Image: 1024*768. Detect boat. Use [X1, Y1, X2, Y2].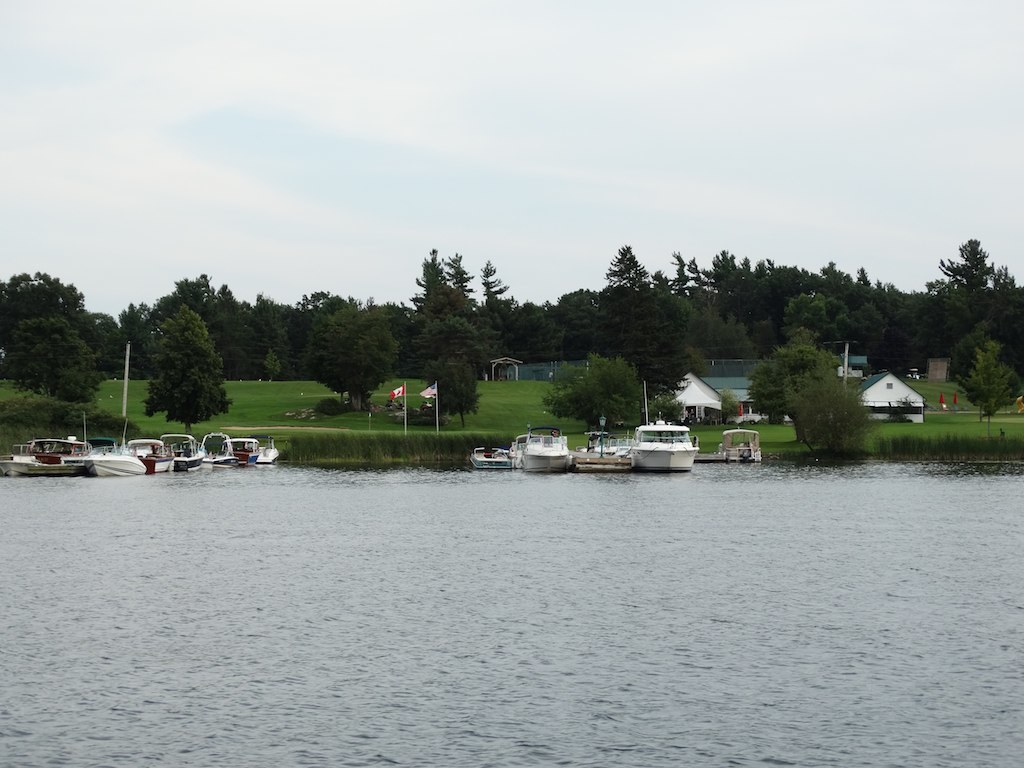
[200, 429, 240, 470].
